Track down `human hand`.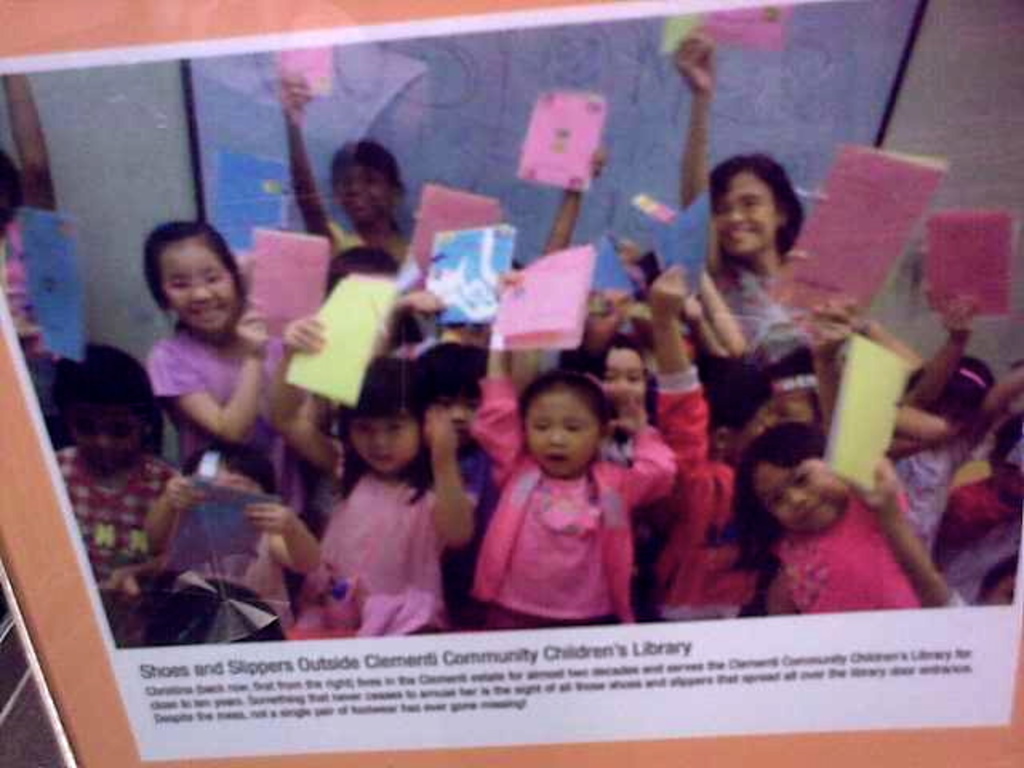
Tracked to [102, 565, 138, 608].
